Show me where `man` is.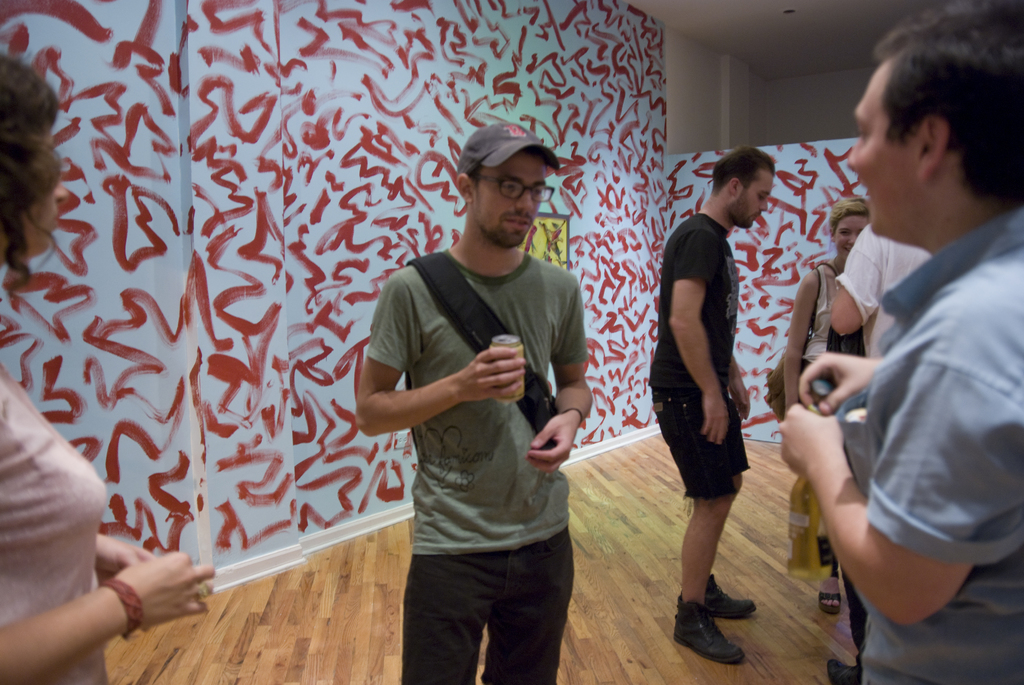
`man` is at detection(771, 9, 1023, 684).
